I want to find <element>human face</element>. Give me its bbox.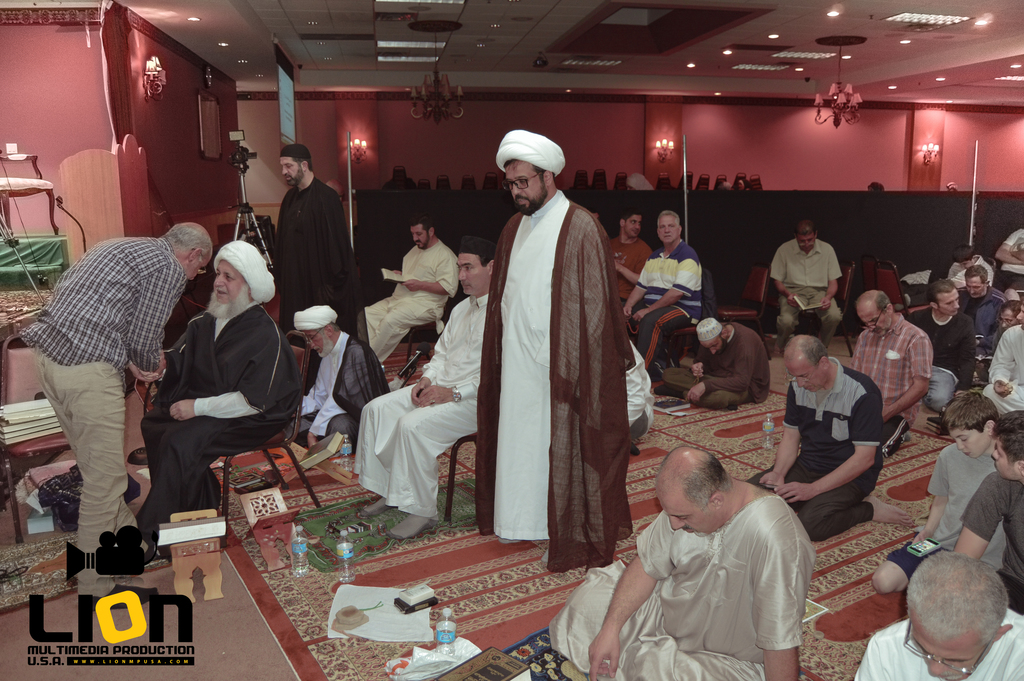
(x1=211, y1=259, x2=243, y2=309).
